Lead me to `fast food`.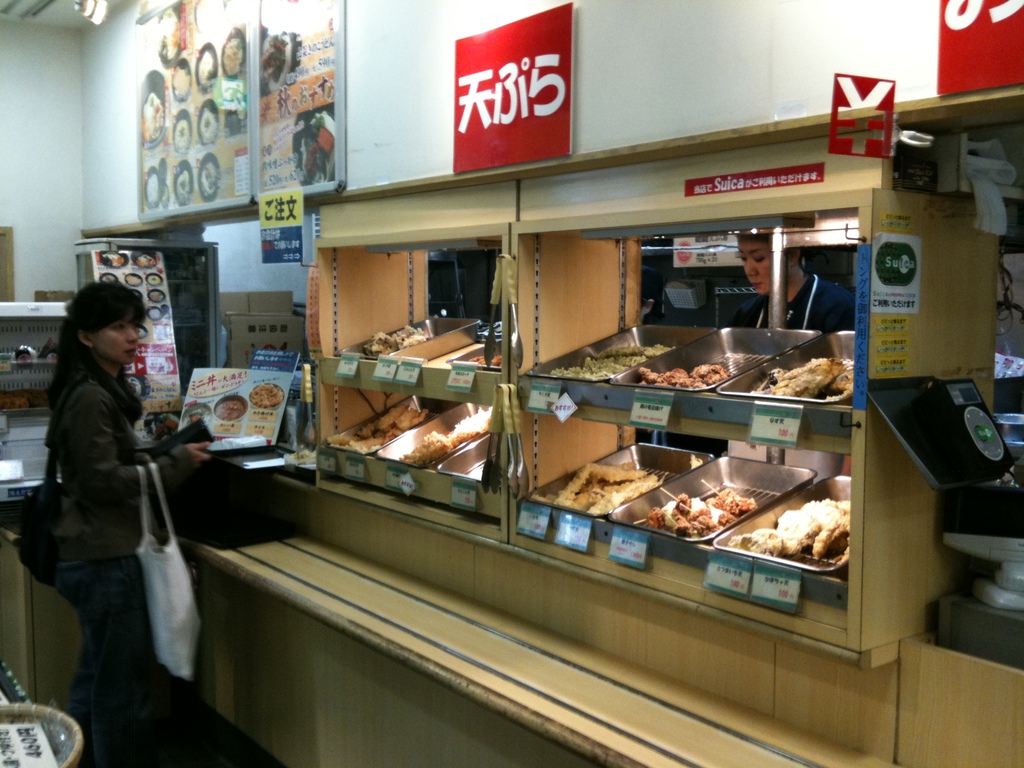
Lead to x1=212, y1=87, x2=247, y2=124.
